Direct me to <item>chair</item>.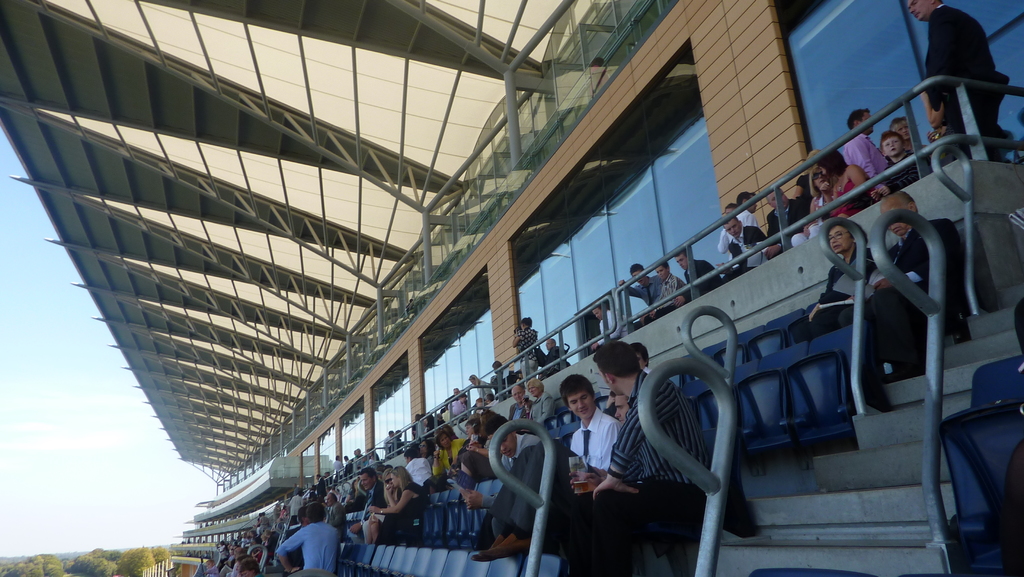
Direction: <box>431,486,446,540</box>.
